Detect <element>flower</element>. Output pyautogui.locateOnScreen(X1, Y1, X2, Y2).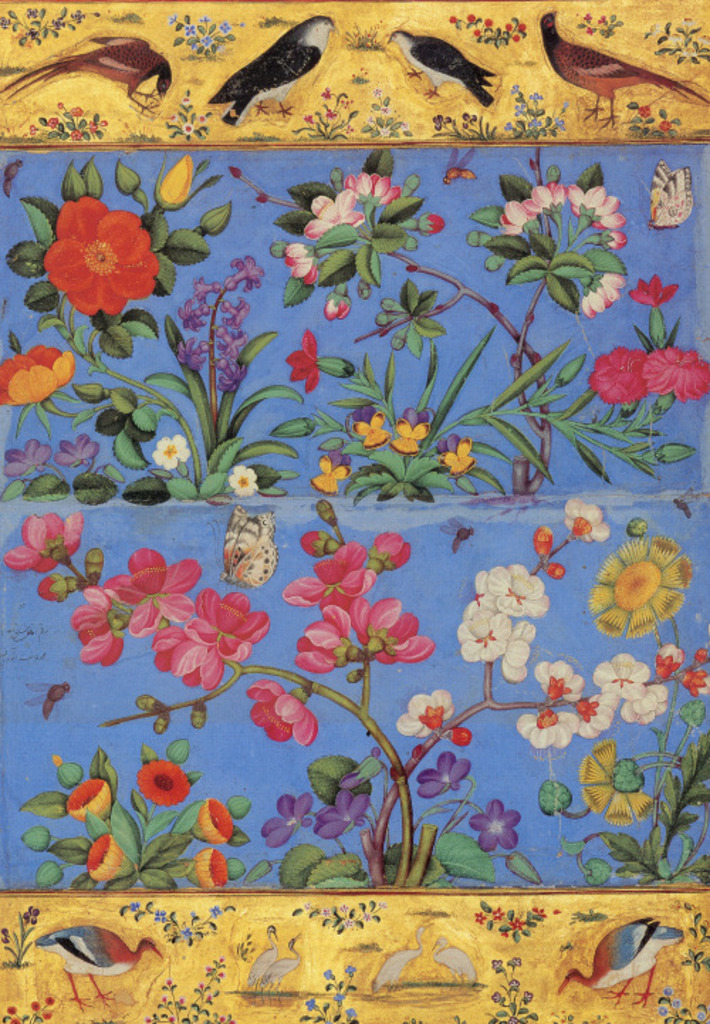
pyautogui.locateOnScreen(459, 155, 632, 317).
